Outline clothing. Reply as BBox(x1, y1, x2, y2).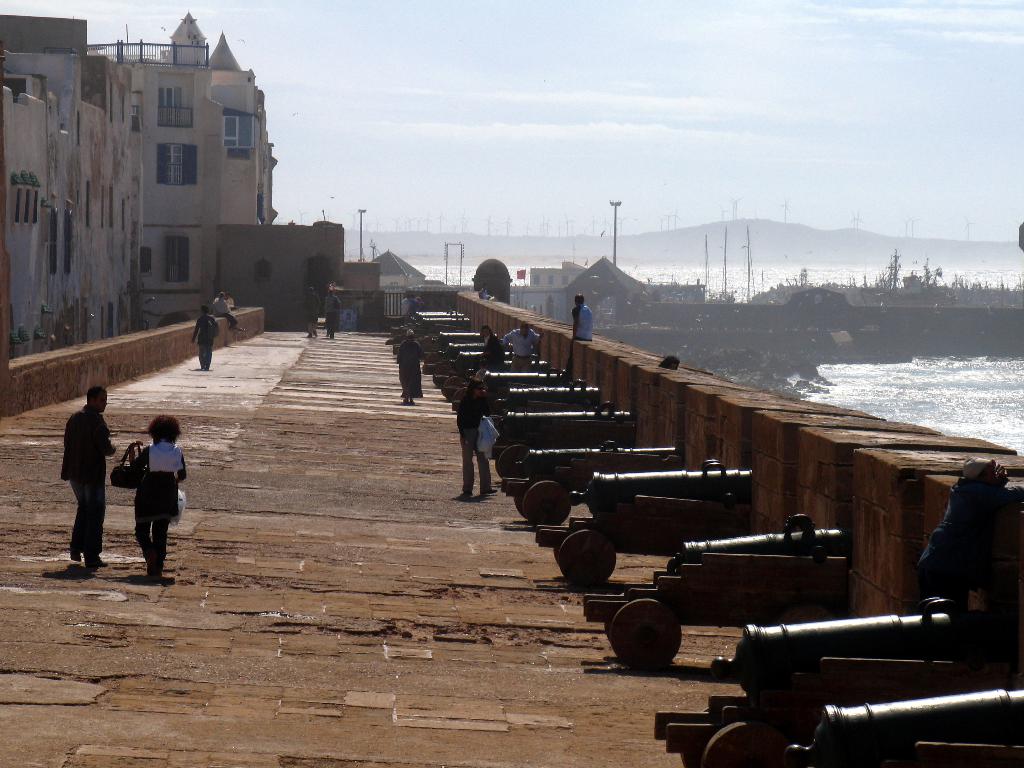
BBox(476, 367, 490, 380).
